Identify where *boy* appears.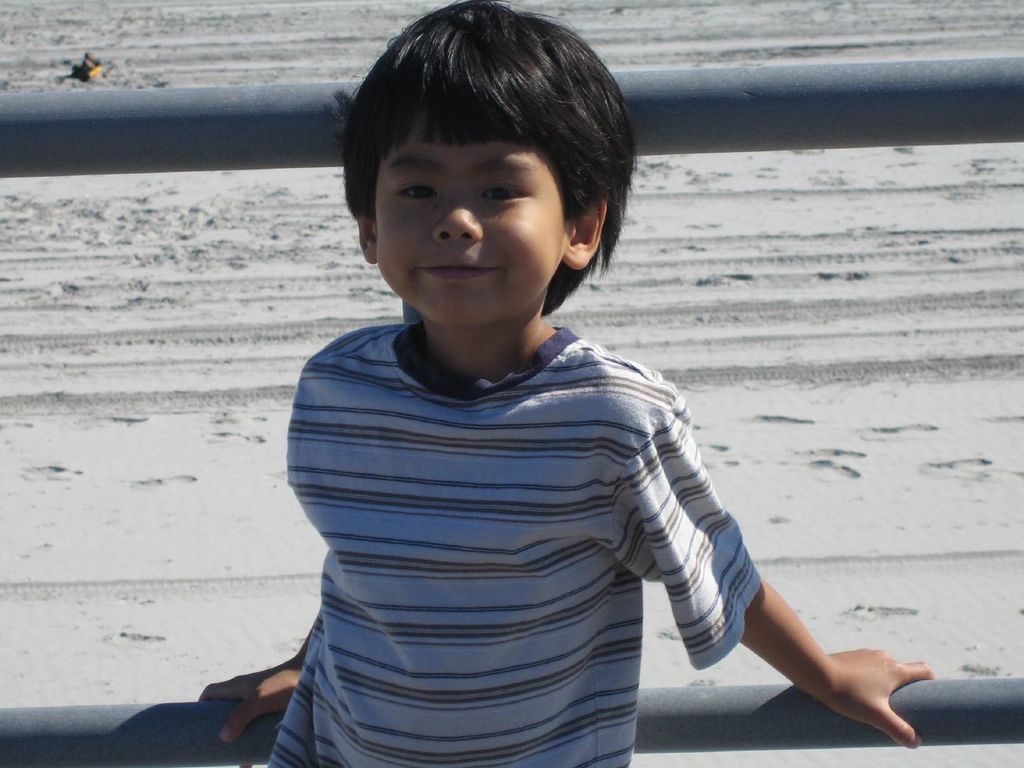
Appears at x1=197, y1=0, x2=934, y2=767.
